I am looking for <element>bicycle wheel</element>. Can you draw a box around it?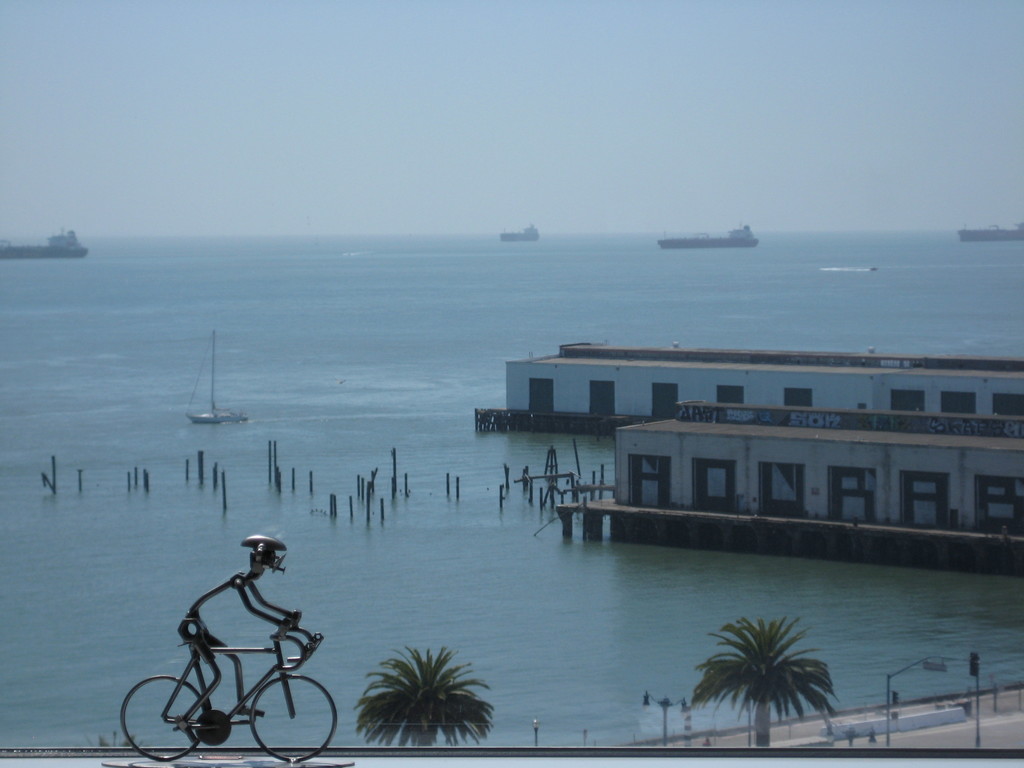
Sure, the bounding box is <bbox>116, 675, 203, 761</bbox>.
